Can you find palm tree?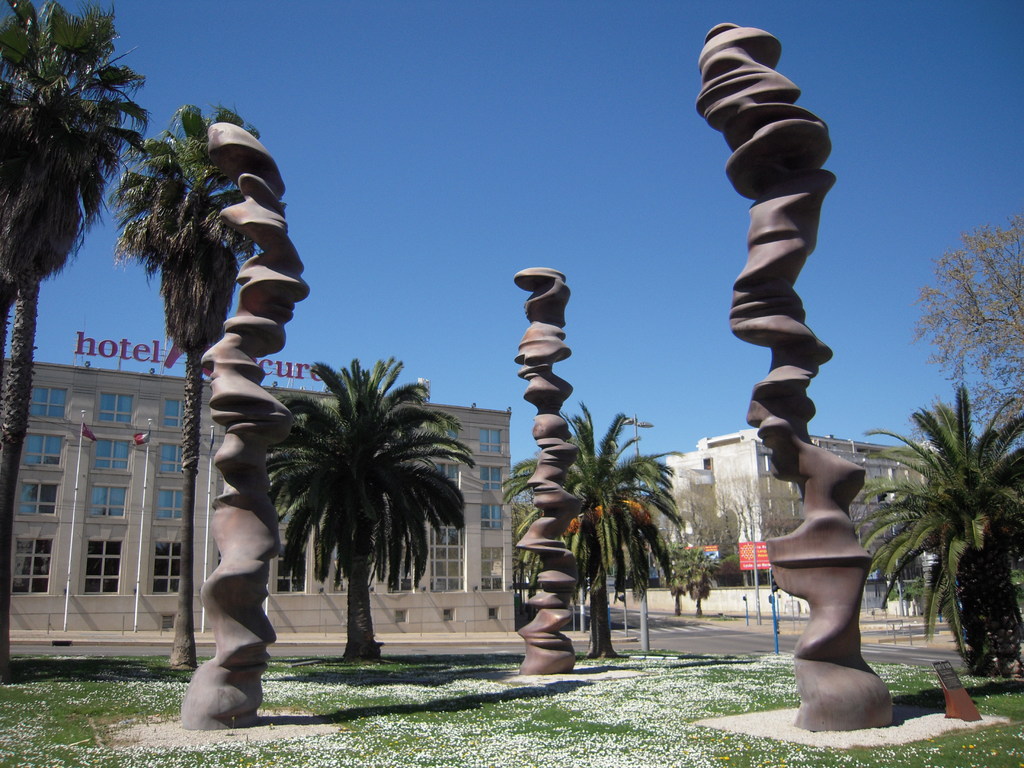
Yes, bounding box: 497 401 658 639.
